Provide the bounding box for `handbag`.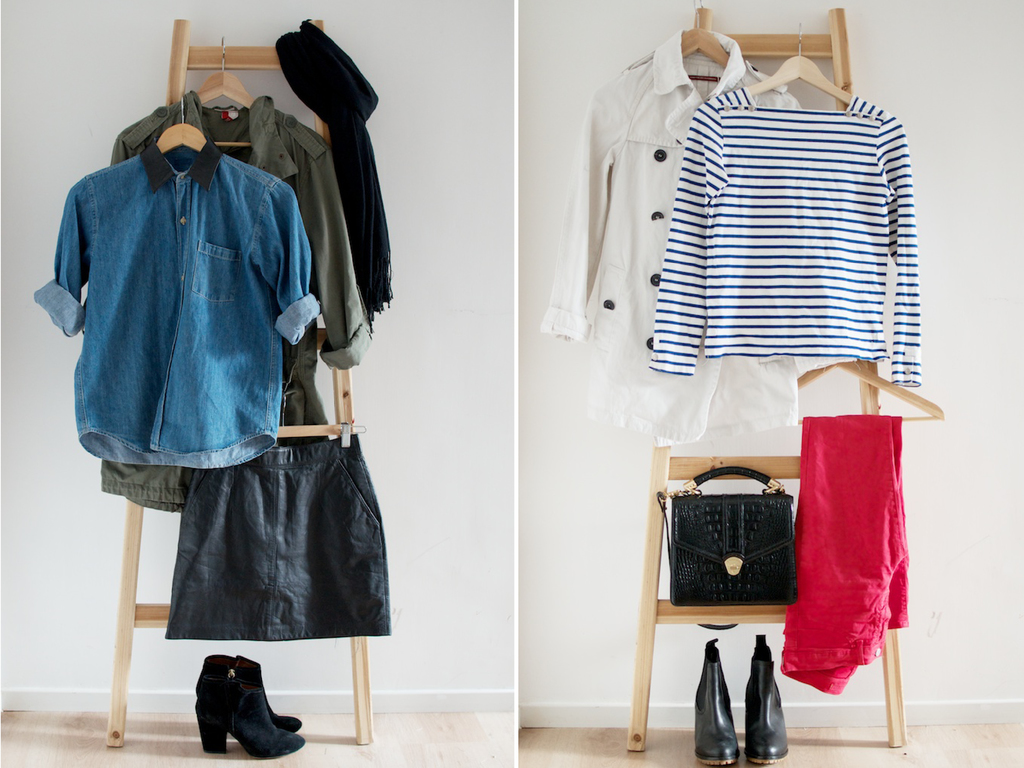
BBox(660, 464, 796, 630).
